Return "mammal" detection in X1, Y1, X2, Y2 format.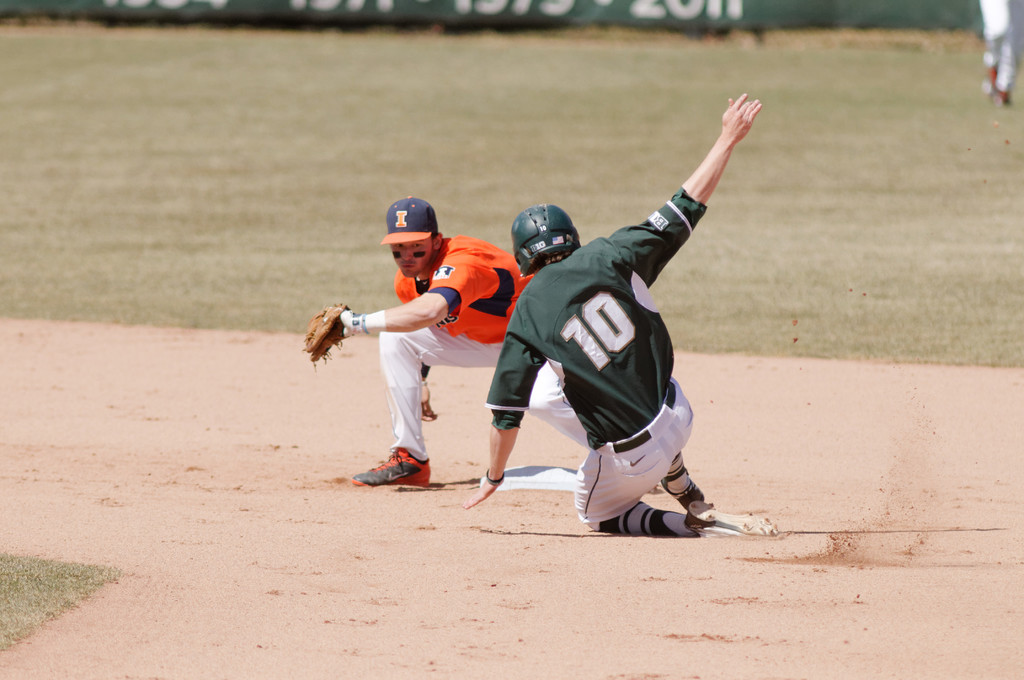
300, 196, 538, 487.
